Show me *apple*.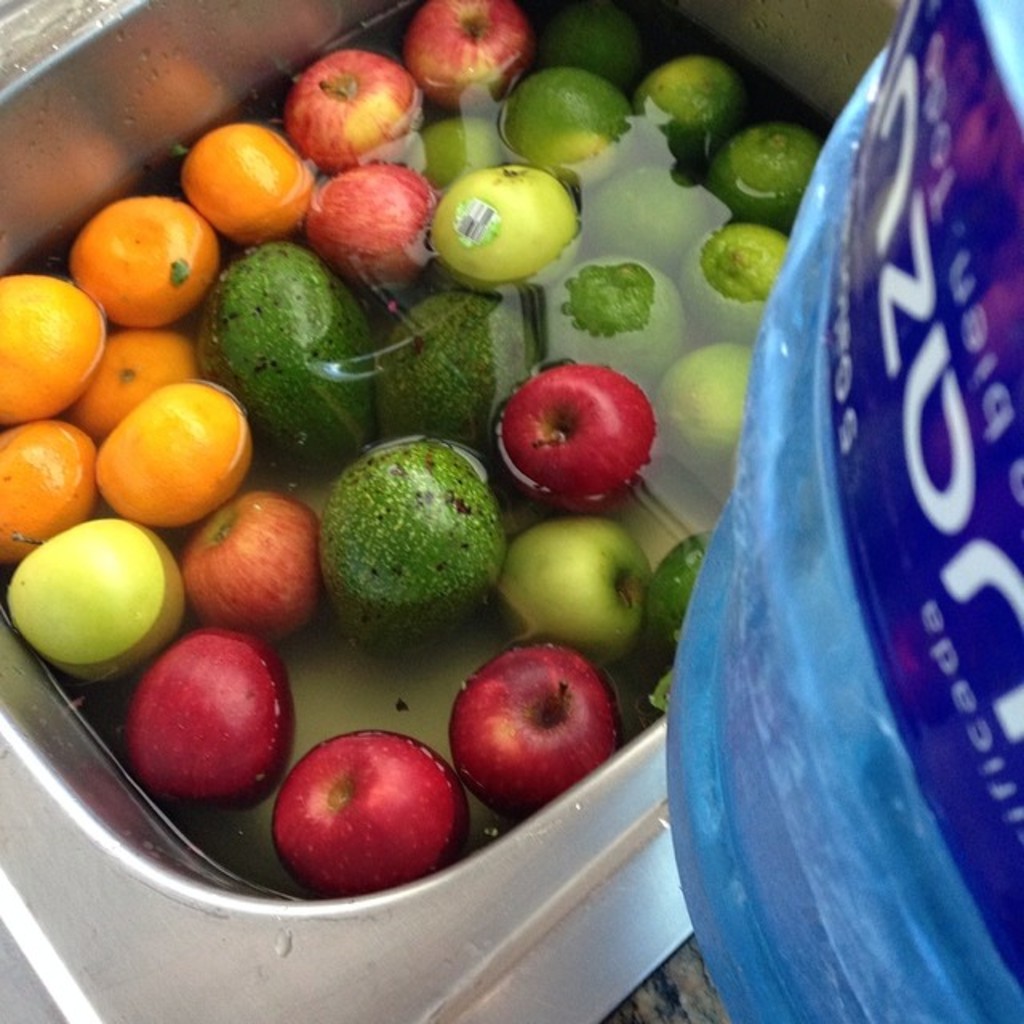
*apple* is here: 128/627/294/806.
